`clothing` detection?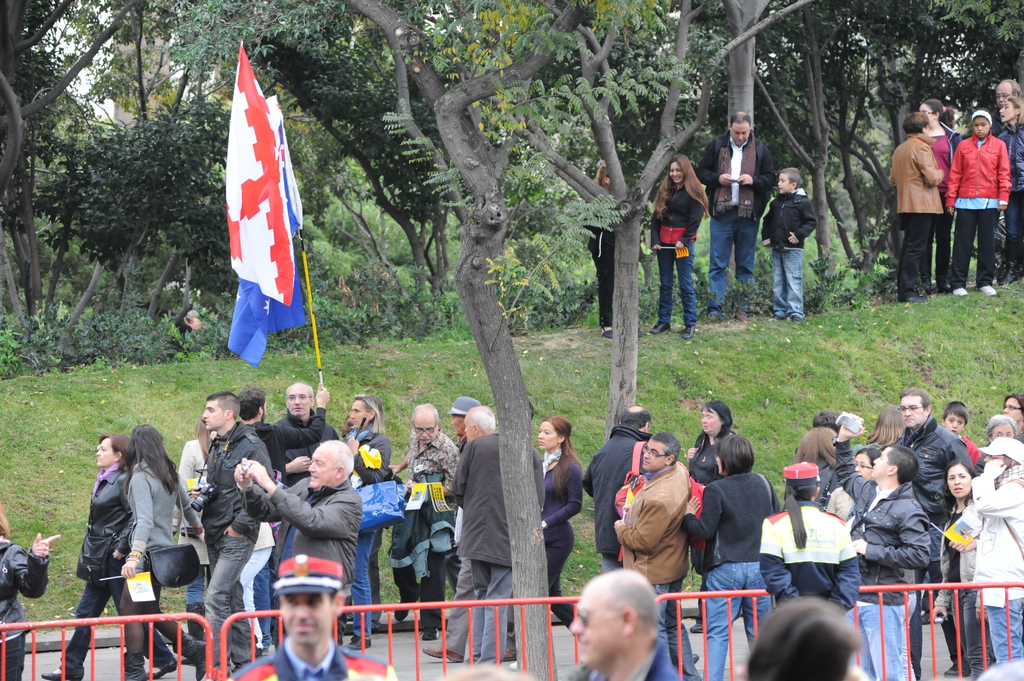
<bbox>246, 481, 354, 633</bbox>
